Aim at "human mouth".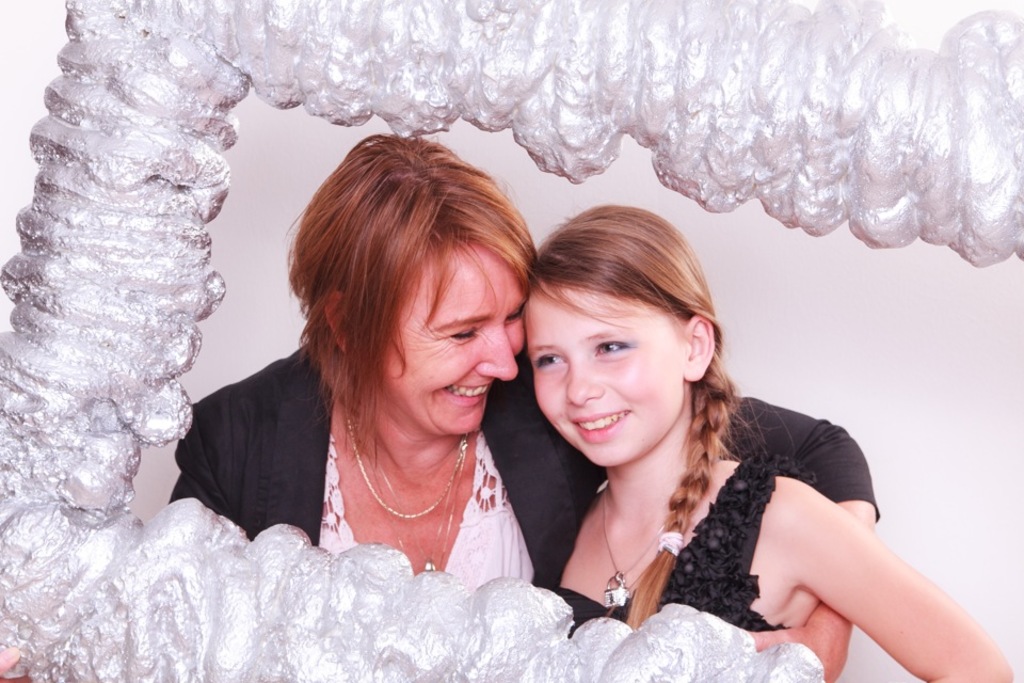
Aimed at x1=570, y1=406, x2=636, y2=451.
